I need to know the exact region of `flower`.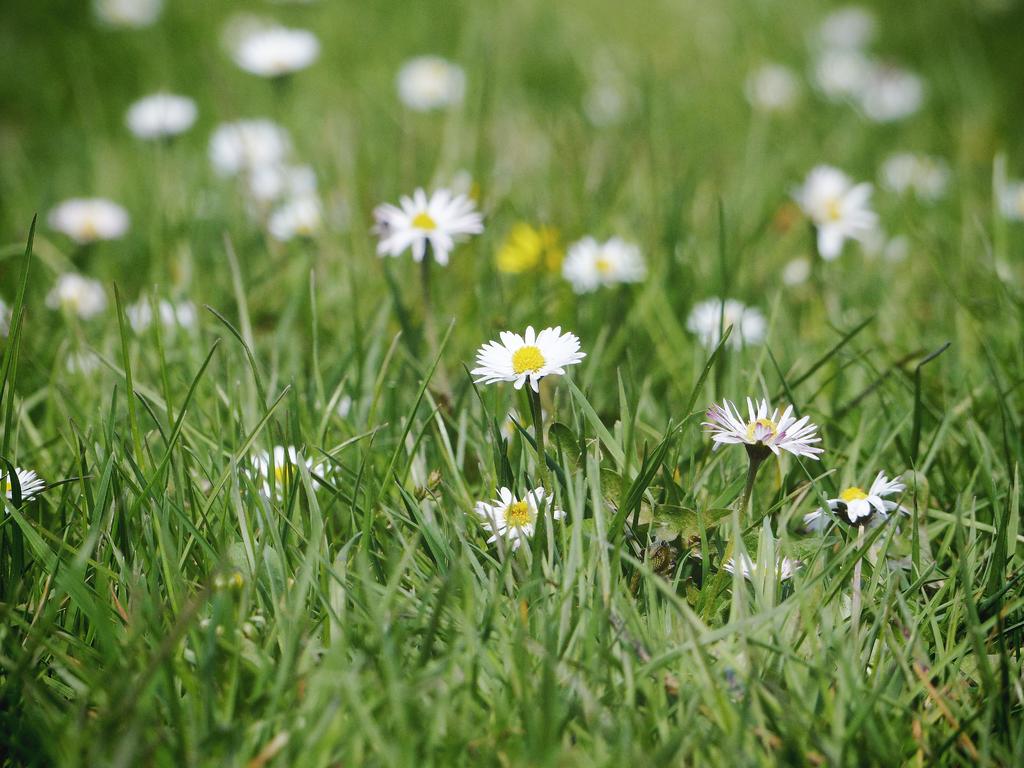
Region: box(800, 467, 898, 532).
